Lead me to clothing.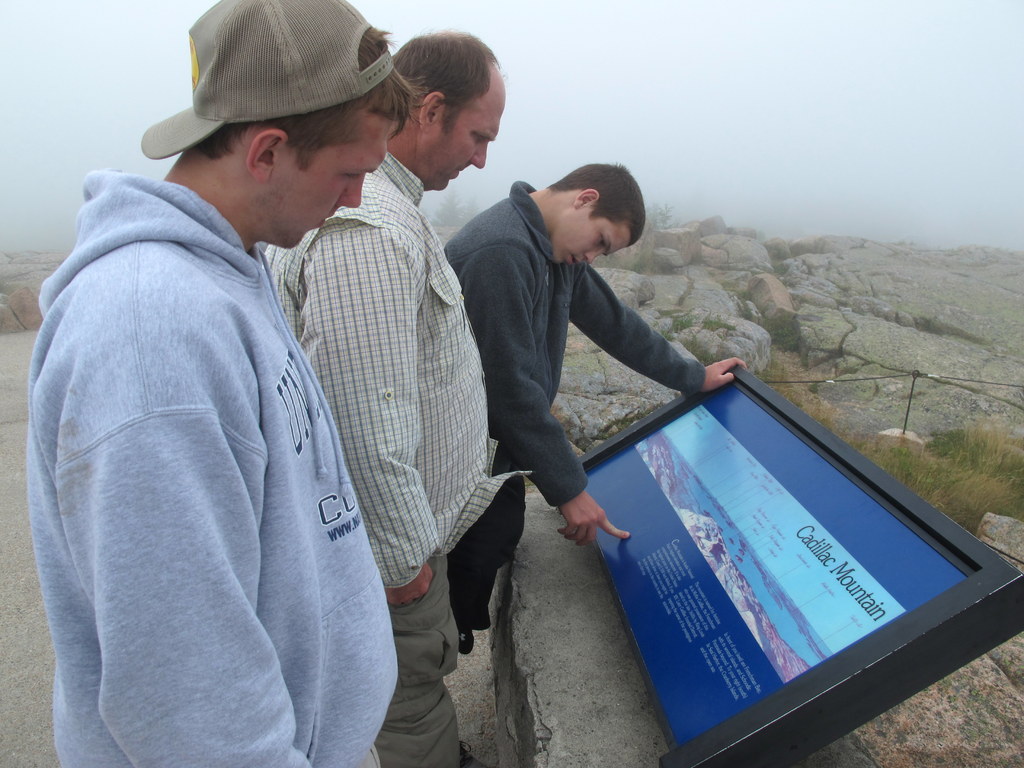
Lead to <bbox>23, 58, 397, 767</bbox>.
